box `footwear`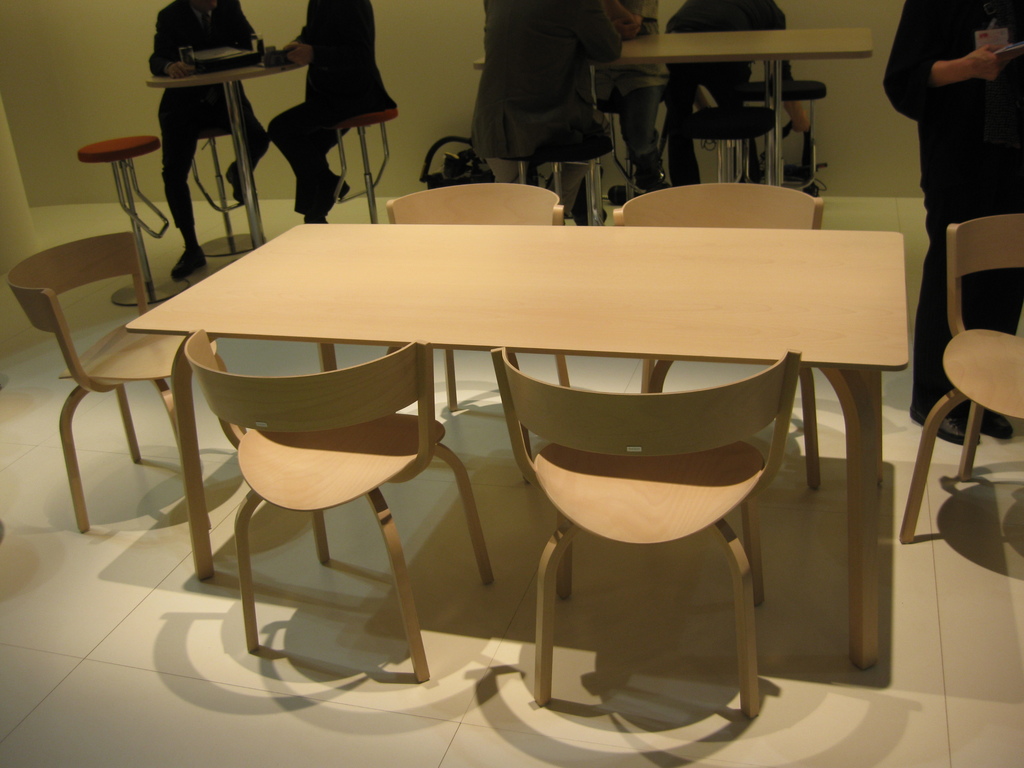
(x1=980, y1=409, x2=1014, y2=438)
